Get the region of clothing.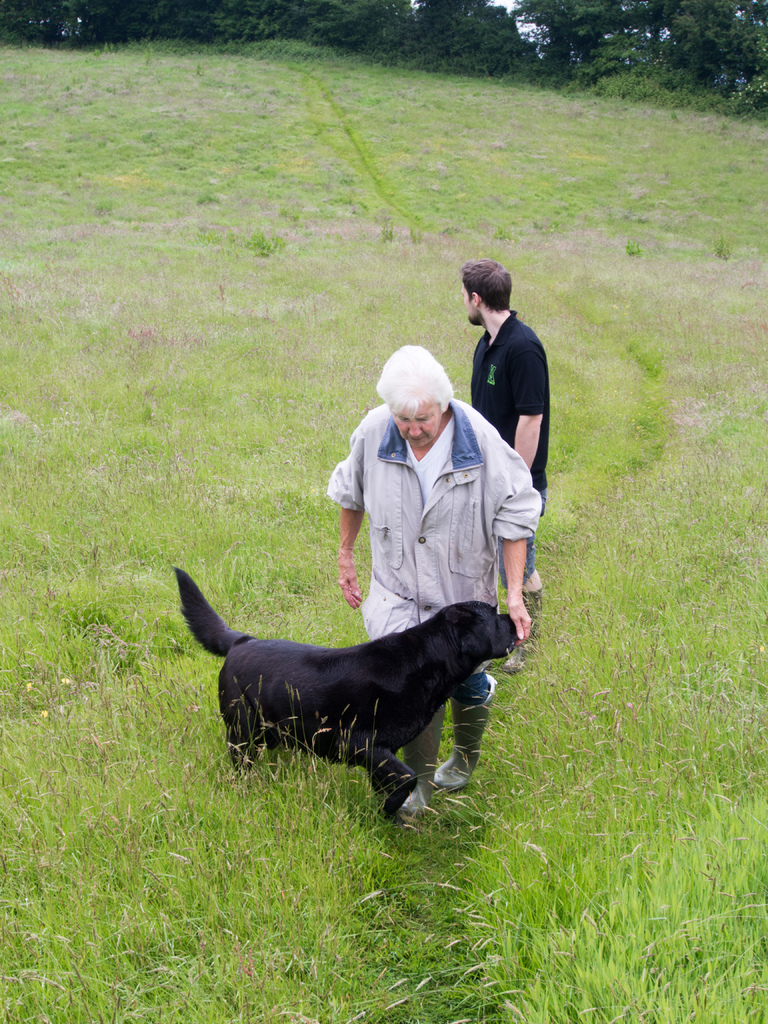
bbox(324, 396, 541, 704).
